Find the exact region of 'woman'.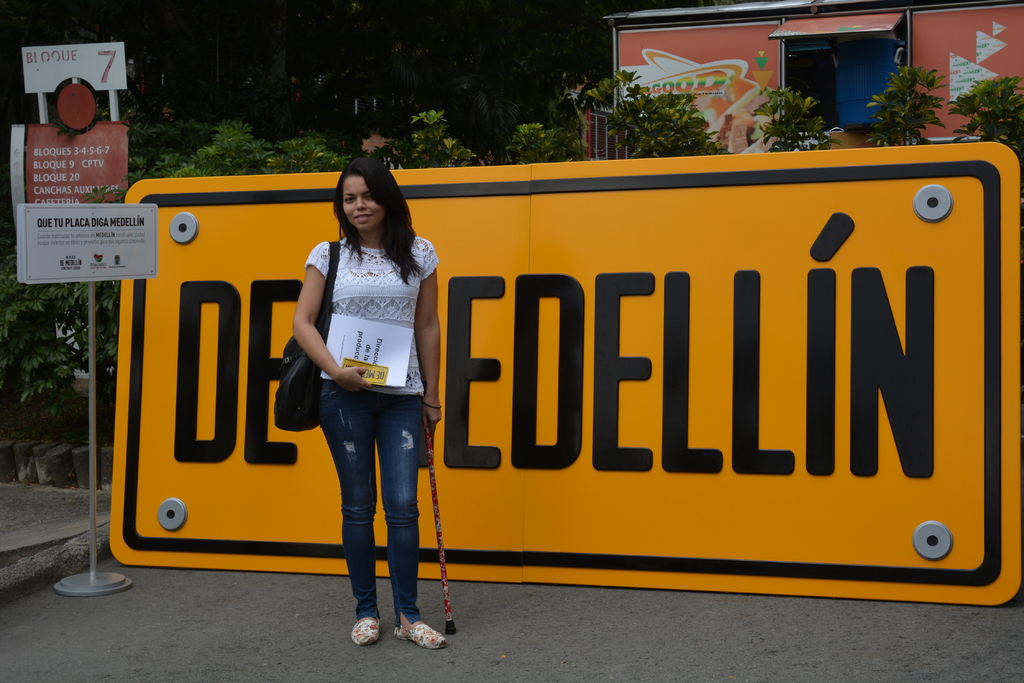
Exact region: [287,157,440,638].
